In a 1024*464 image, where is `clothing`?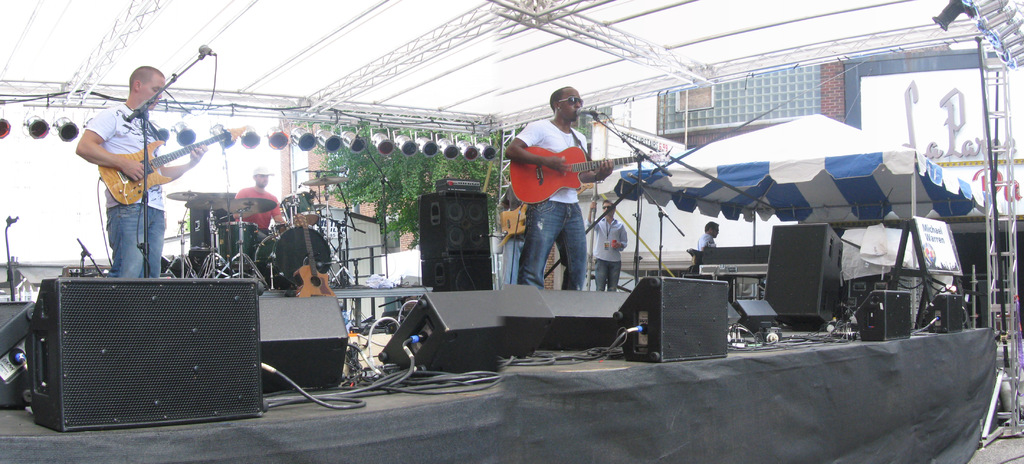
[left=232, top=188, right=284, bottom=253].
